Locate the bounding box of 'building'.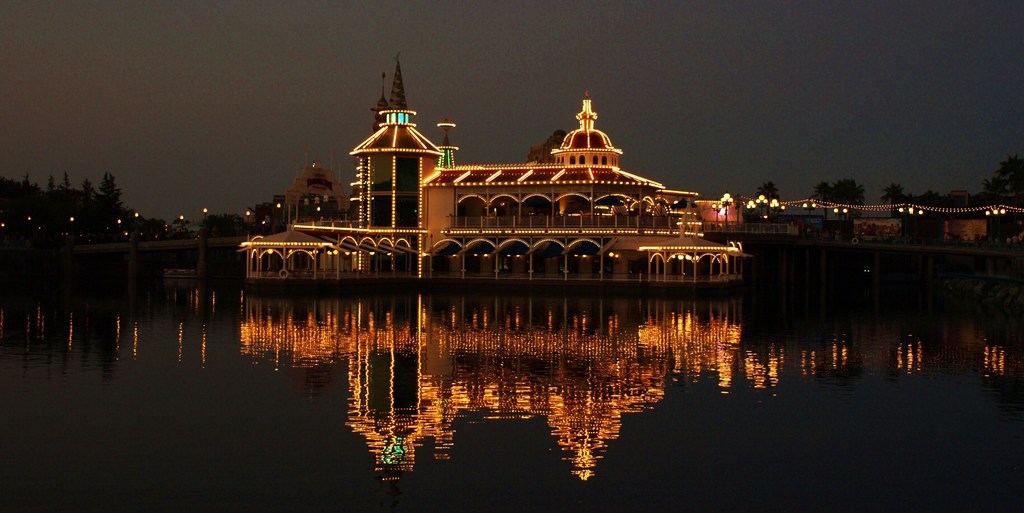
Bounding box: (239, 56, 738, 278).
